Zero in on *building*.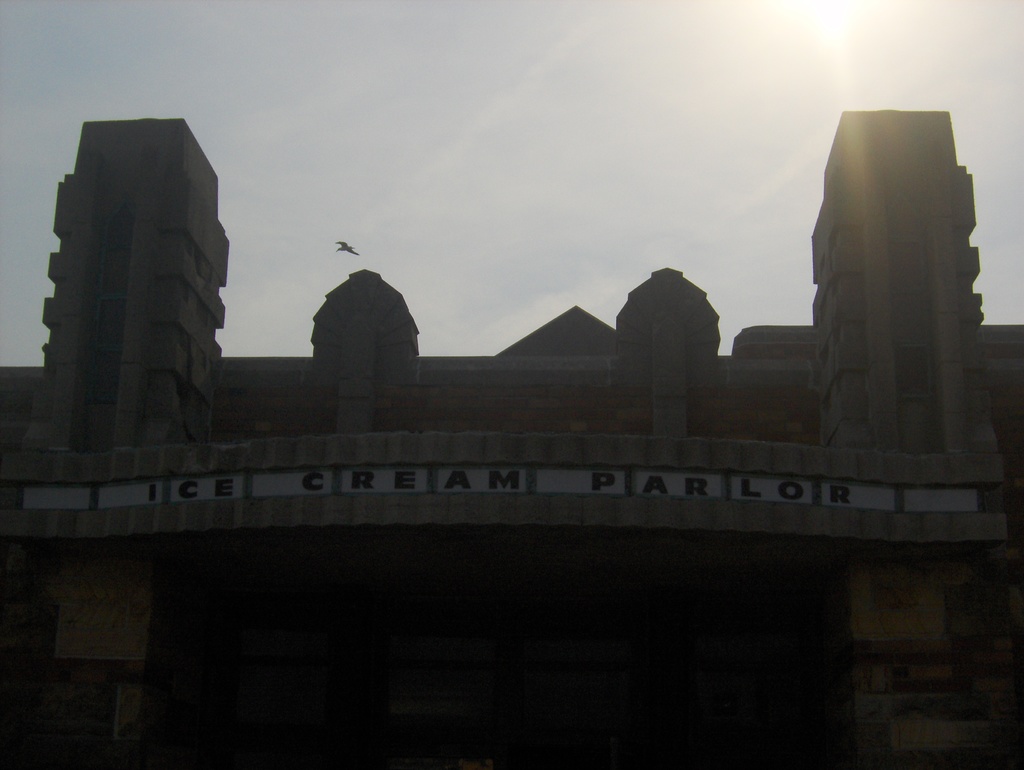
Zeroed in: [left=0, top=108, right=1023, bottom=769].
